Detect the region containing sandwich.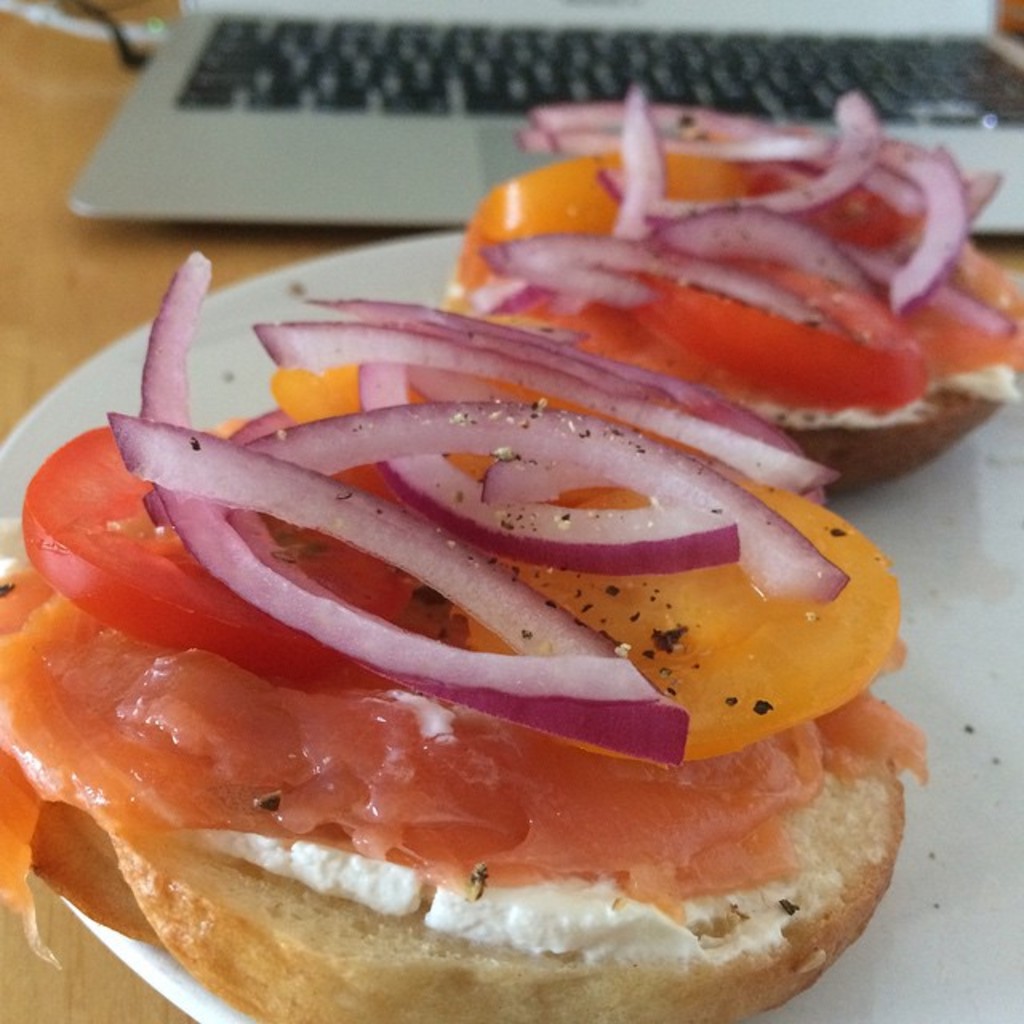
box(435, 80, 1022, 501).
